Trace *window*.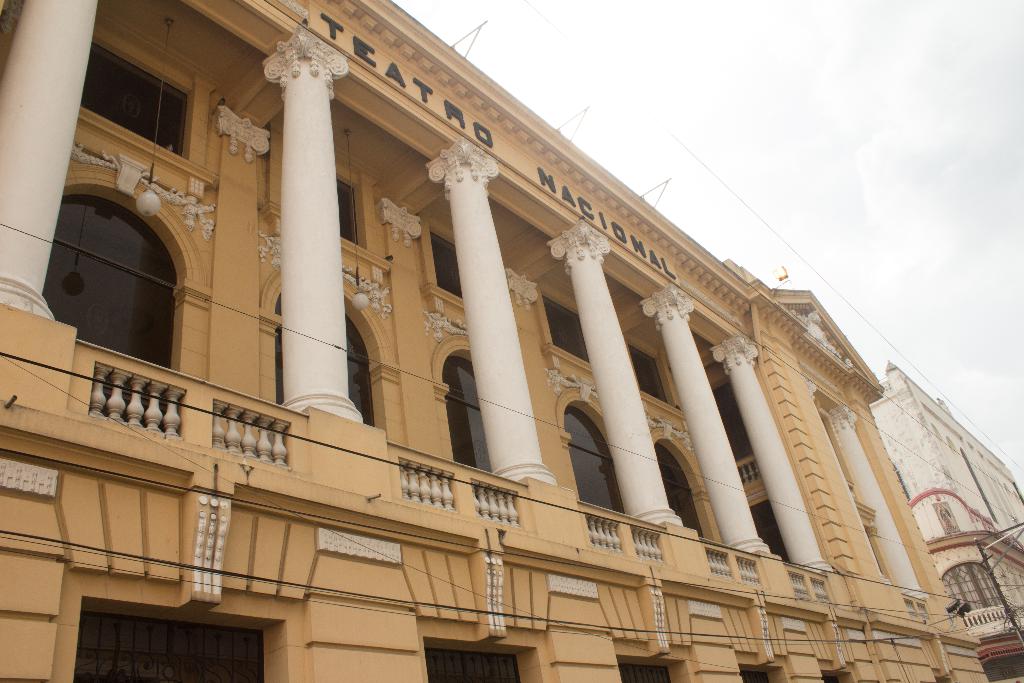
Traced to <region>540, 292, 590, 359</region>.
